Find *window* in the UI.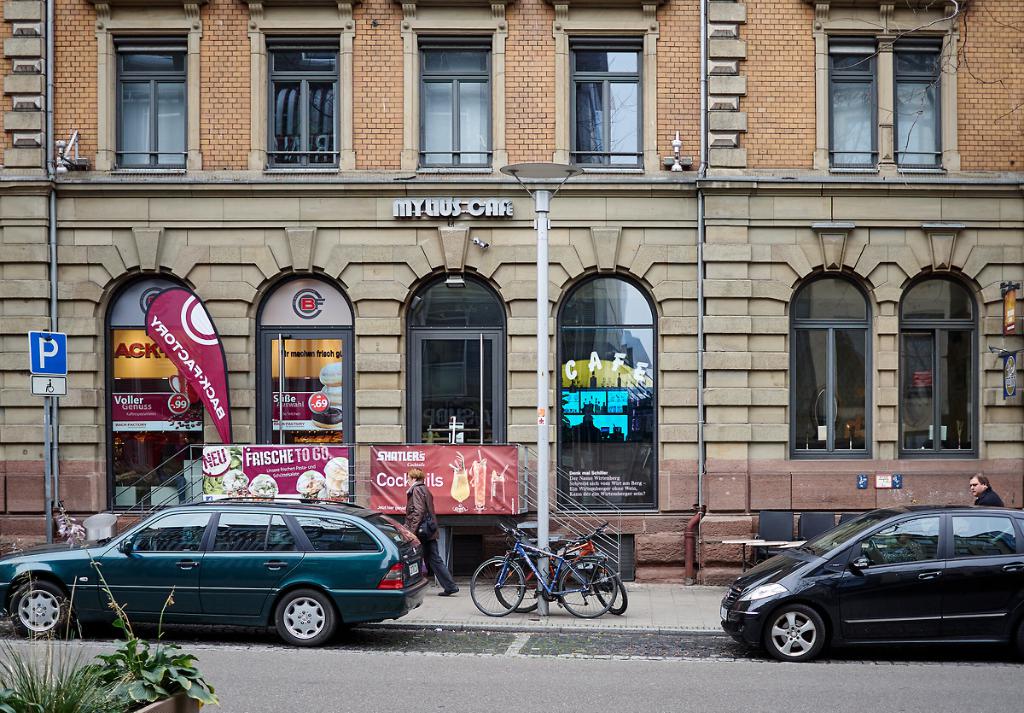
UI element at <bbox>94, 271, 204, 516</bbox>.
